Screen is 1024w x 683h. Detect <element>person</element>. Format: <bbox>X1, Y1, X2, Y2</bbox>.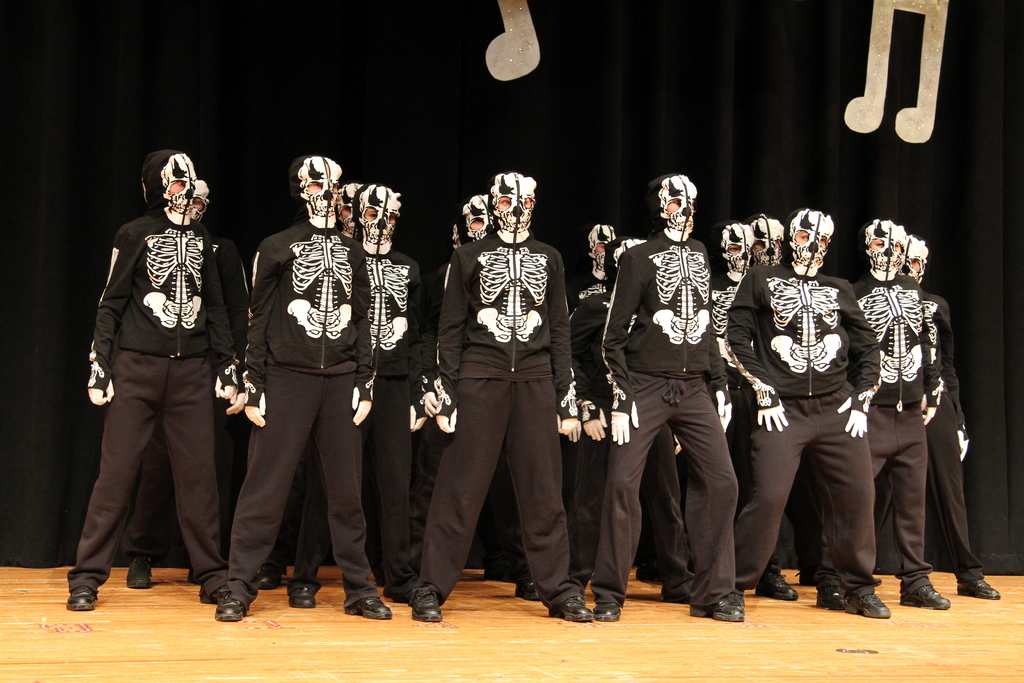
<bbox>62, 150, 228, 609</bbox>.
